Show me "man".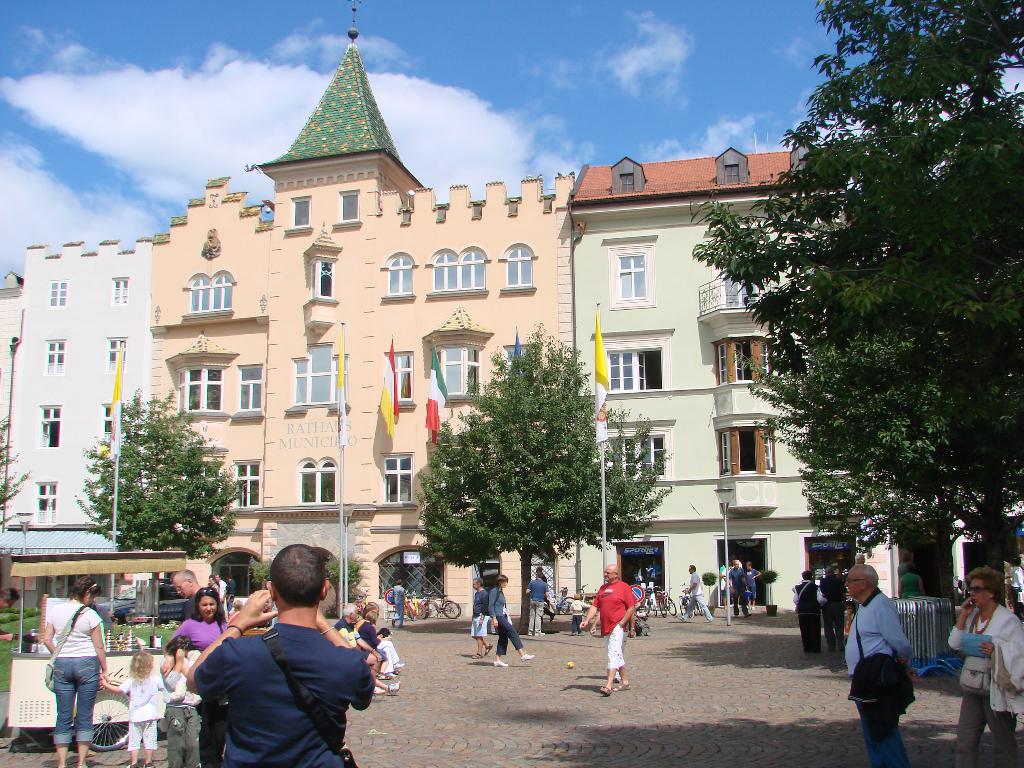
"man" is here: <box>728,561,752,621</box>.
